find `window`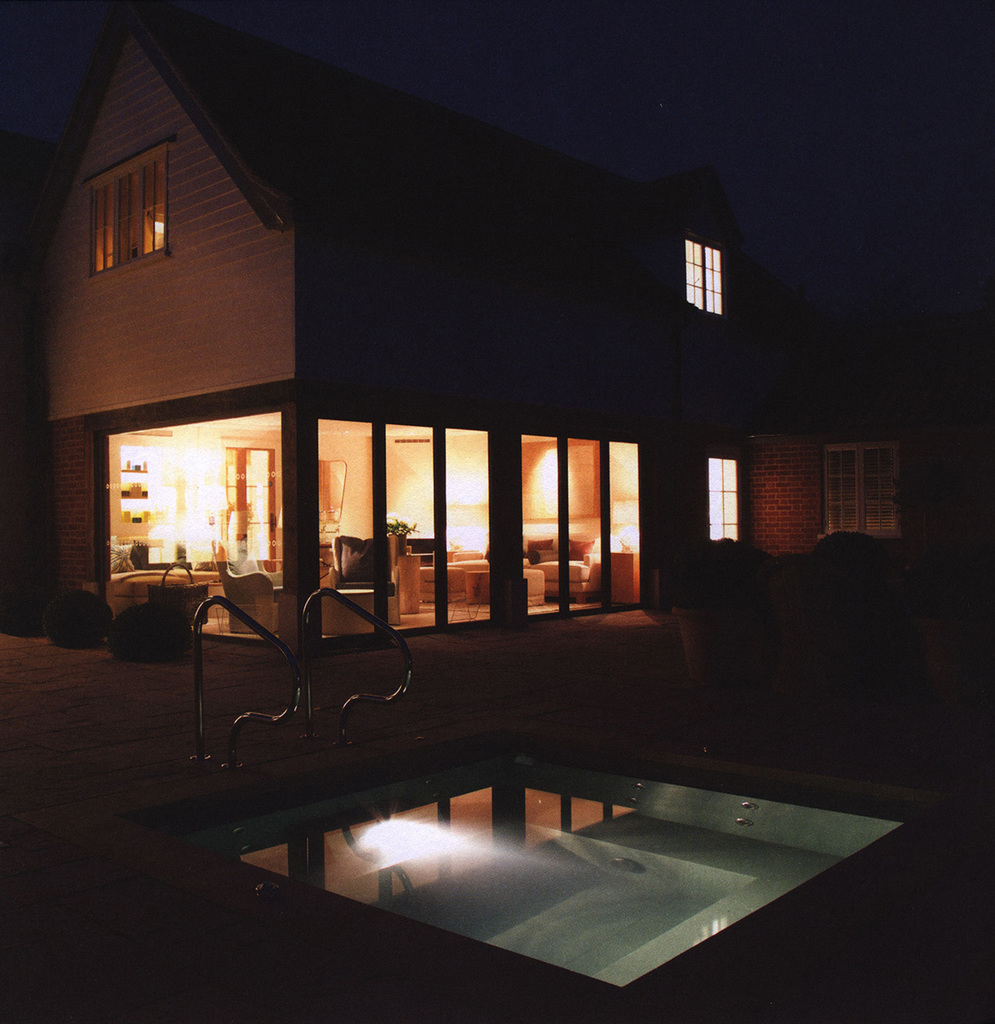
660, 207, 754, 315
